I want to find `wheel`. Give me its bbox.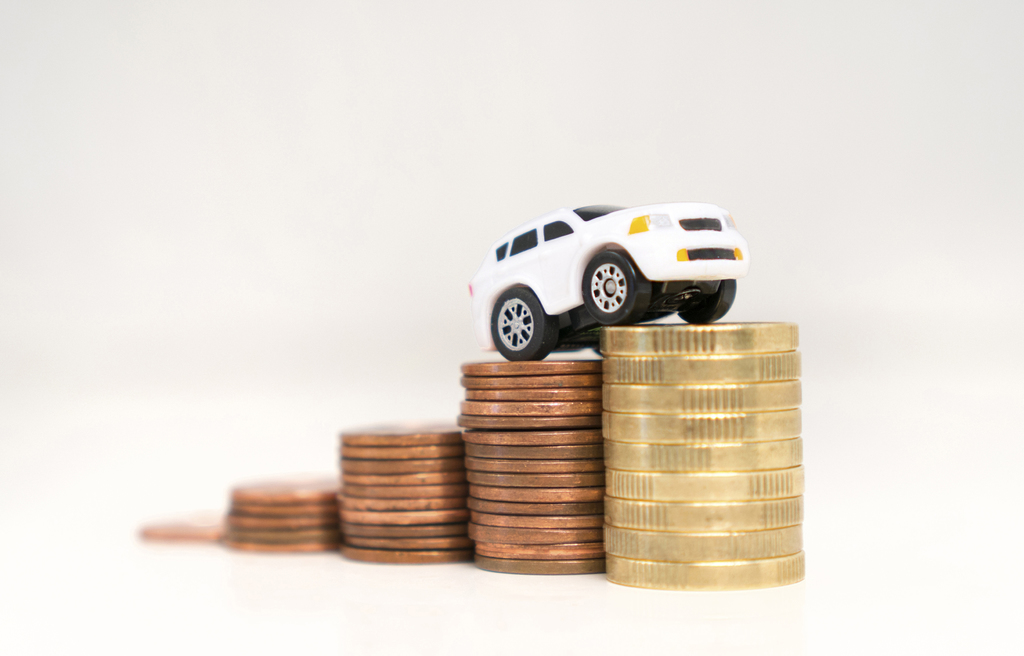
676 275 742 324.
